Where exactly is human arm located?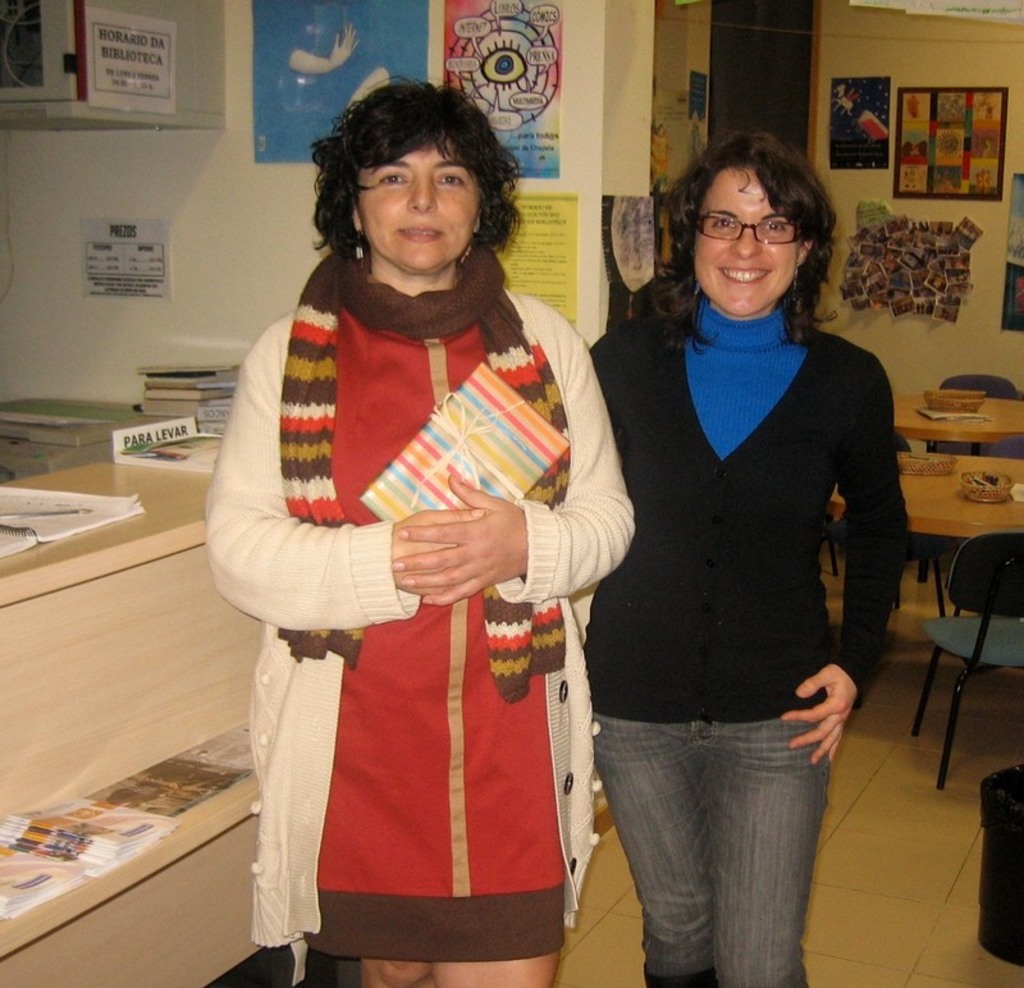
Its bounding box is (x1=781, y1=361, x2=908, y2=761).
